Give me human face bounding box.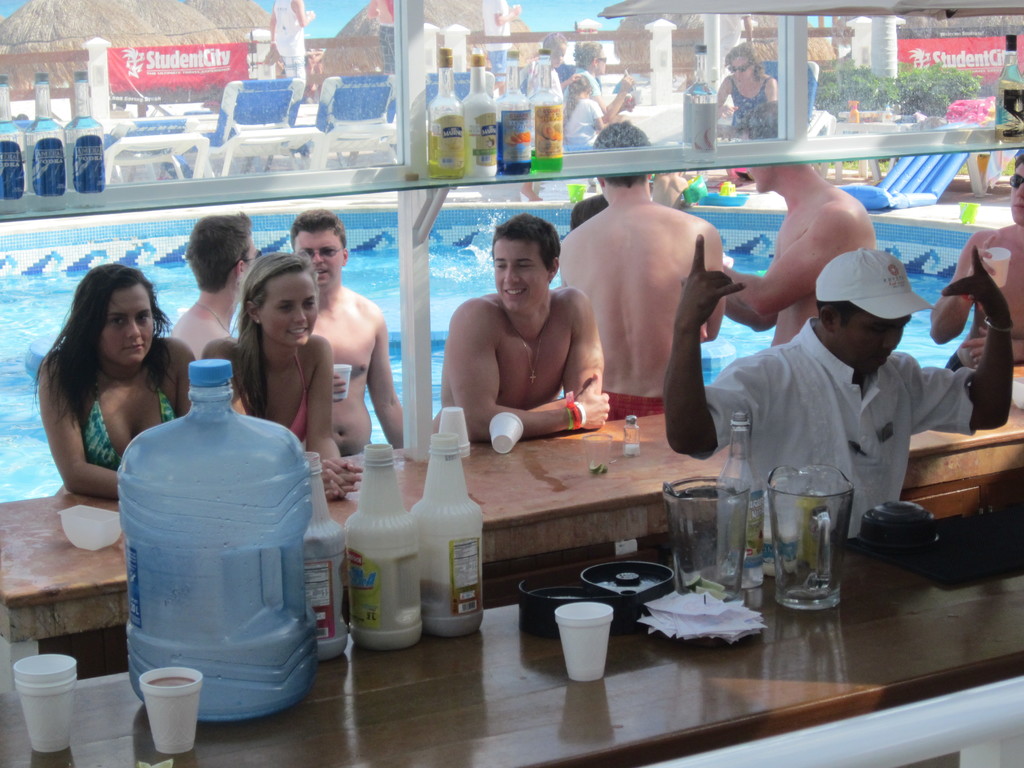
[490,238,548,314].
